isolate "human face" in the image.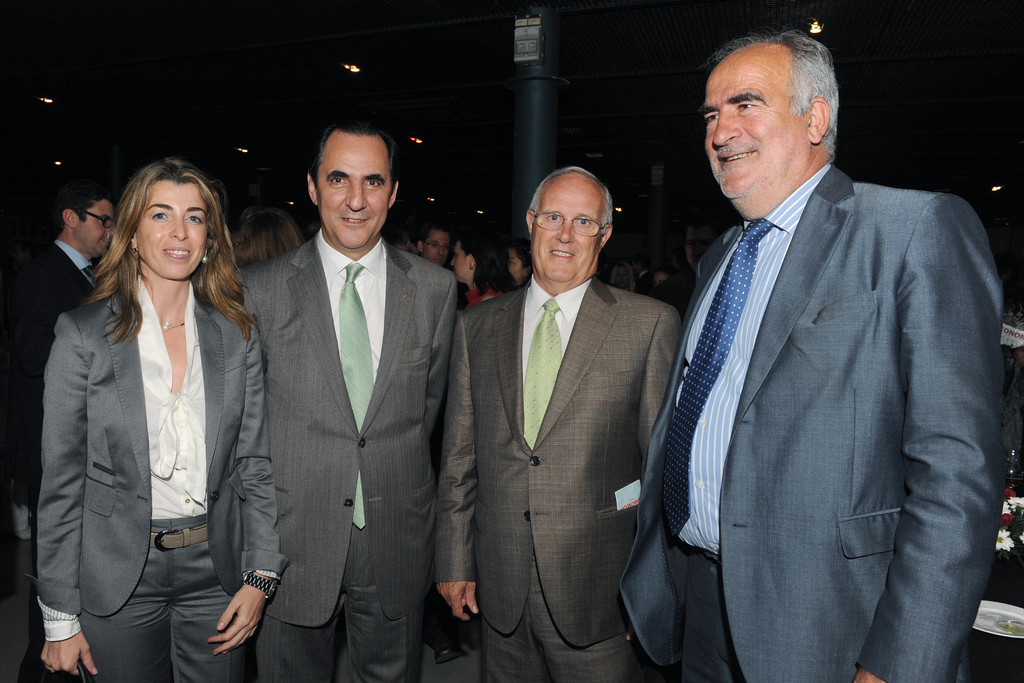
Isolated region: [531,177,602,281].
